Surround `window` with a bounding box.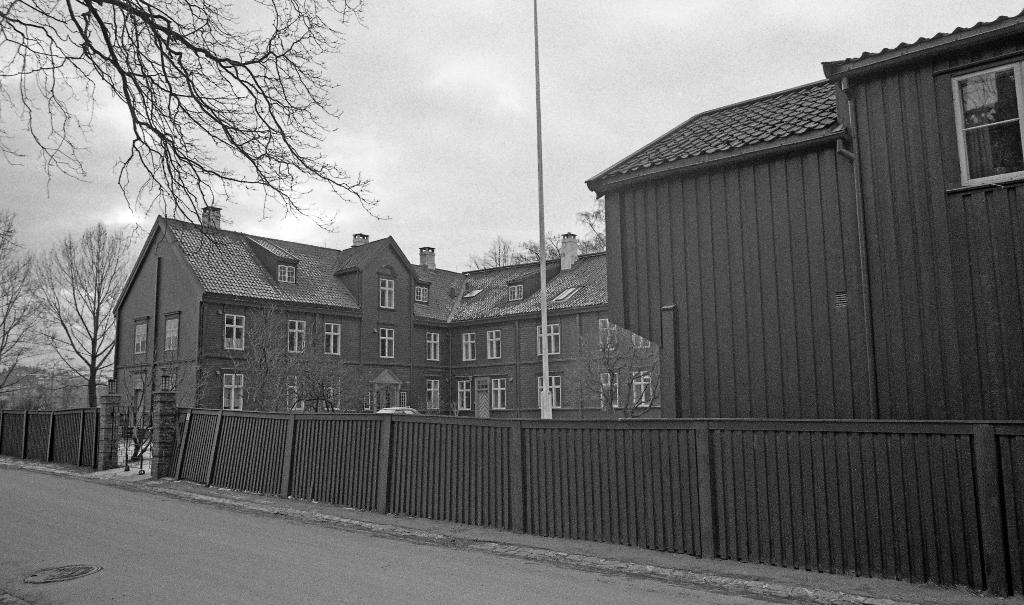
[x1=379, y1=322, x2=399, y2=358].
